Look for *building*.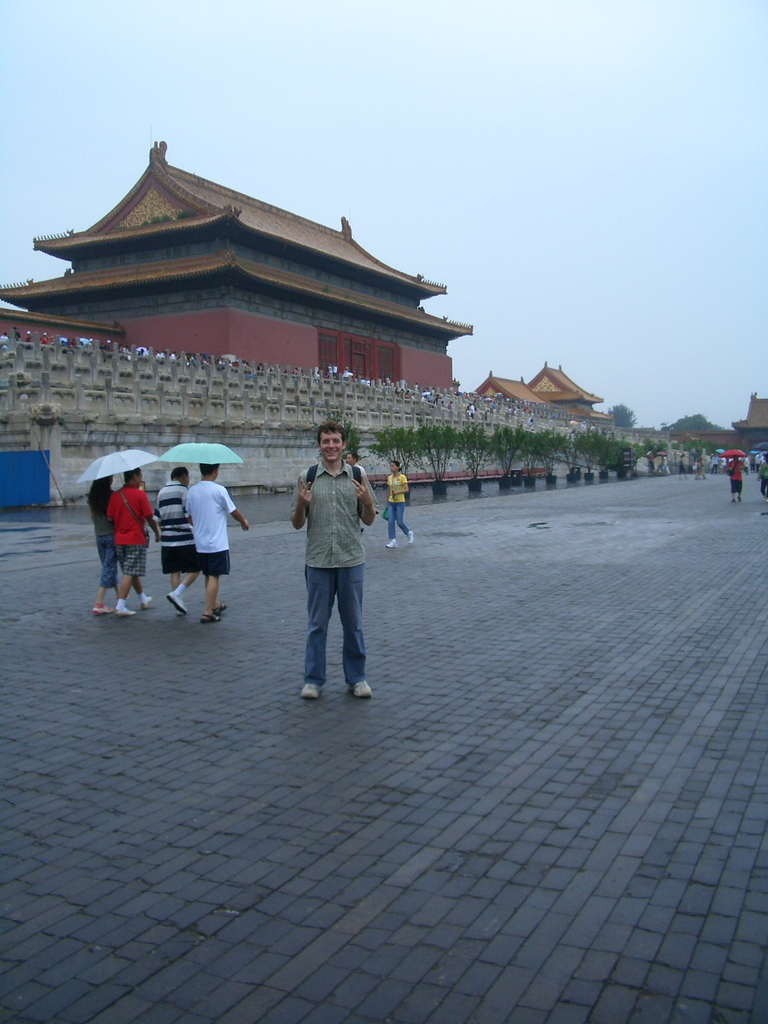
Found: bbox=[673, 426, 752, 454].
